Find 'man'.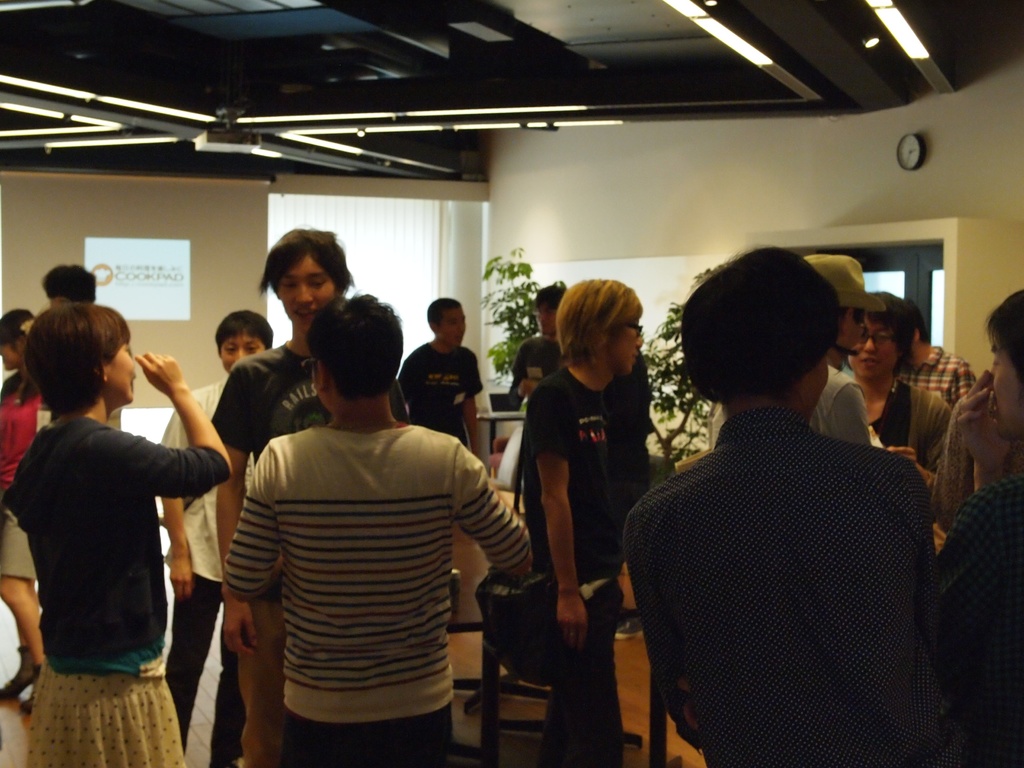
bbox(165, 304, 284, 767).
